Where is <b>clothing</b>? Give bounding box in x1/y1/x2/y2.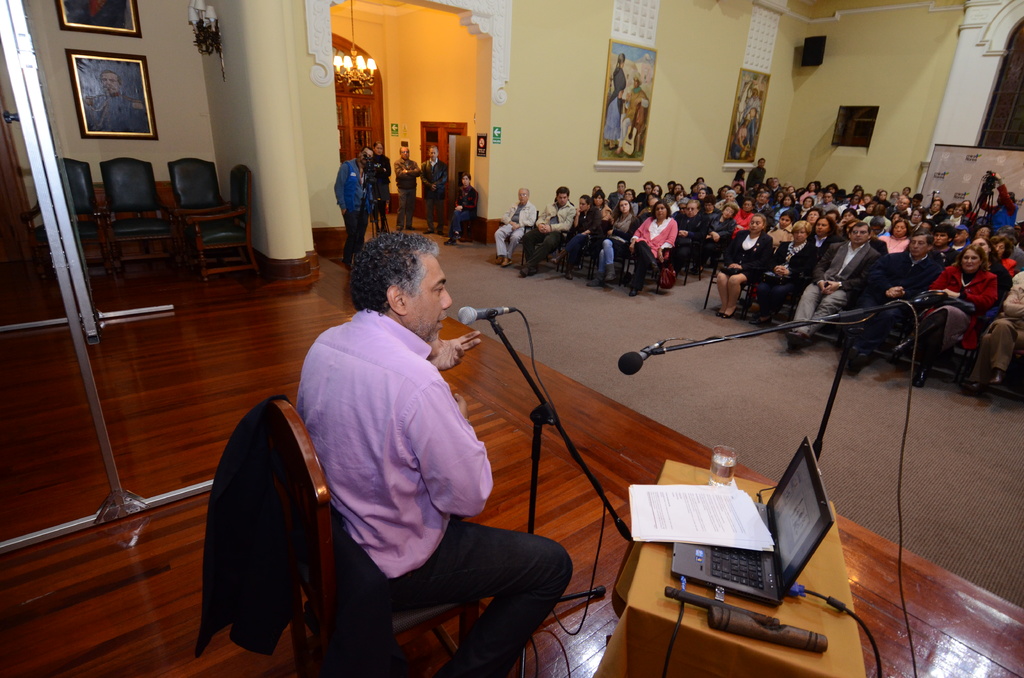
335/155/374/259.
